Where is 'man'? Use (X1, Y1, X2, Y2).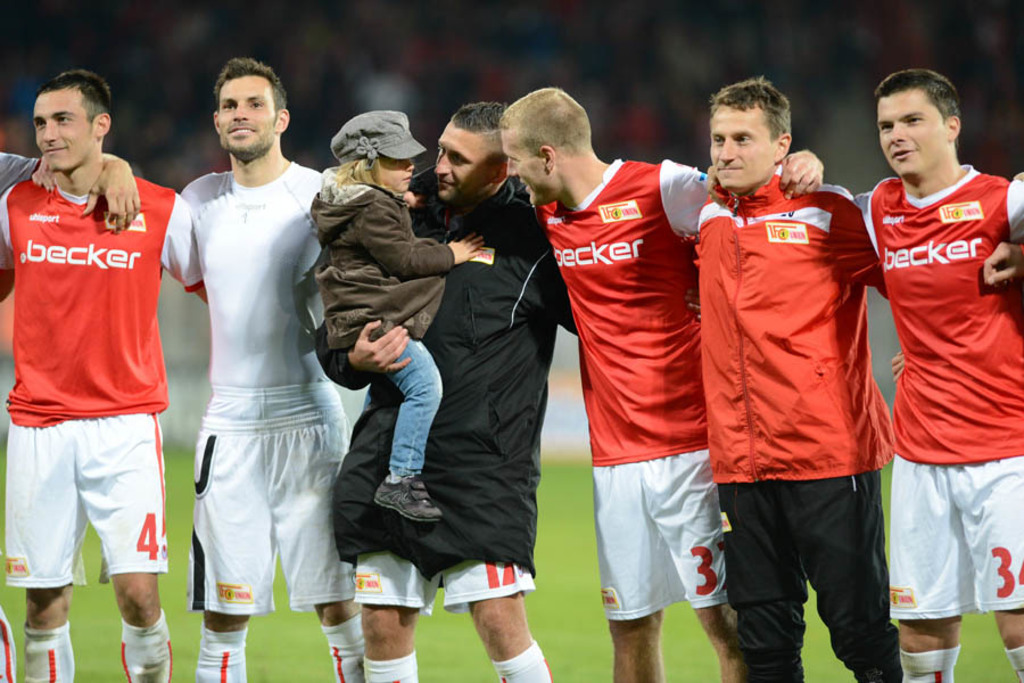
(315, 94, 584, 682).
